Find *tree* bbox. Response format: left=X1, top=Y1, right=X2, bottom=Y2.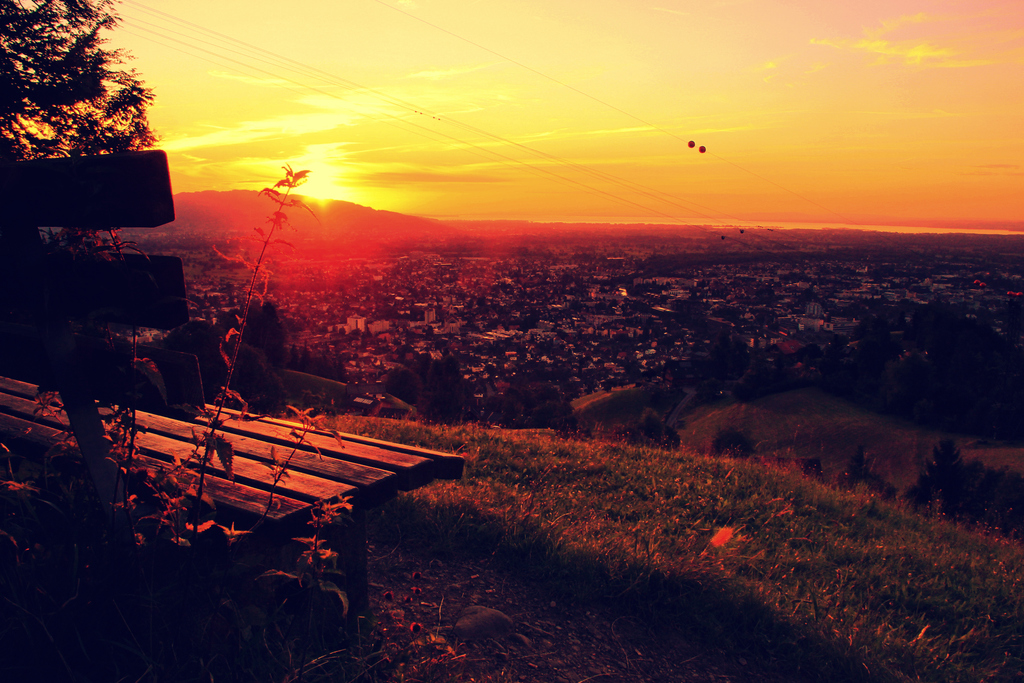
left=0, top=0, right=163, bottom=472.
